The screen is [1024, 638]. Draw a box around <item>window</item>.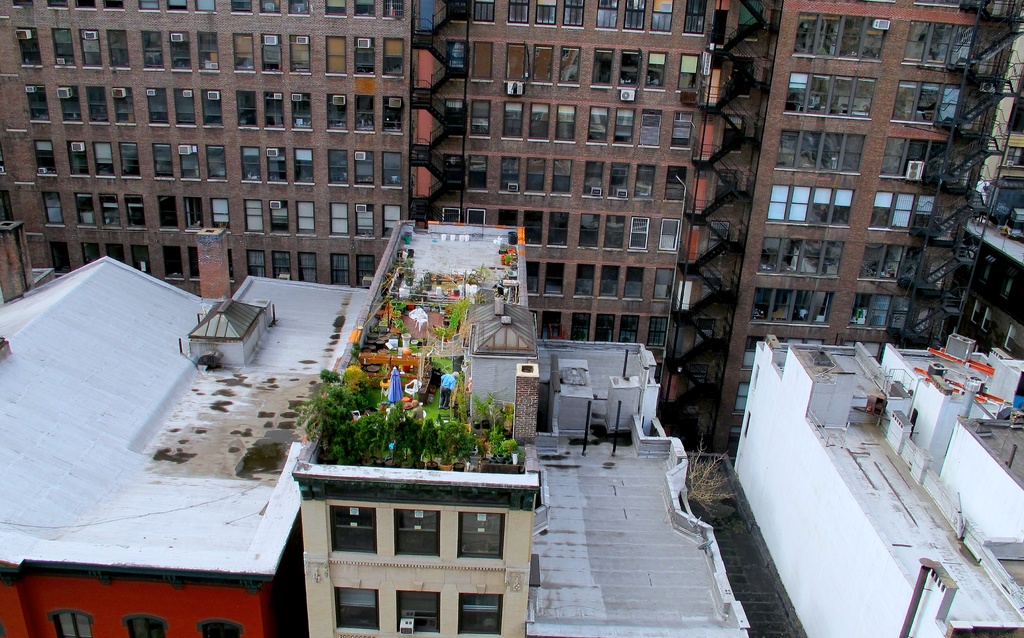
353/37/375/76.
